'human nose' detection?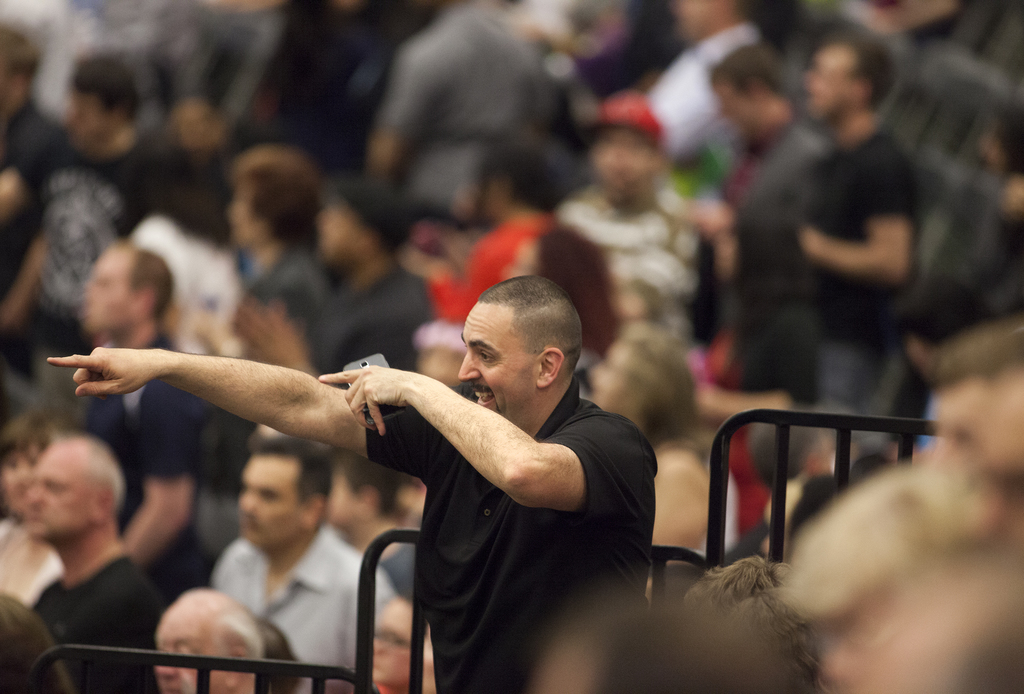
(26, 481, 45, 505)
